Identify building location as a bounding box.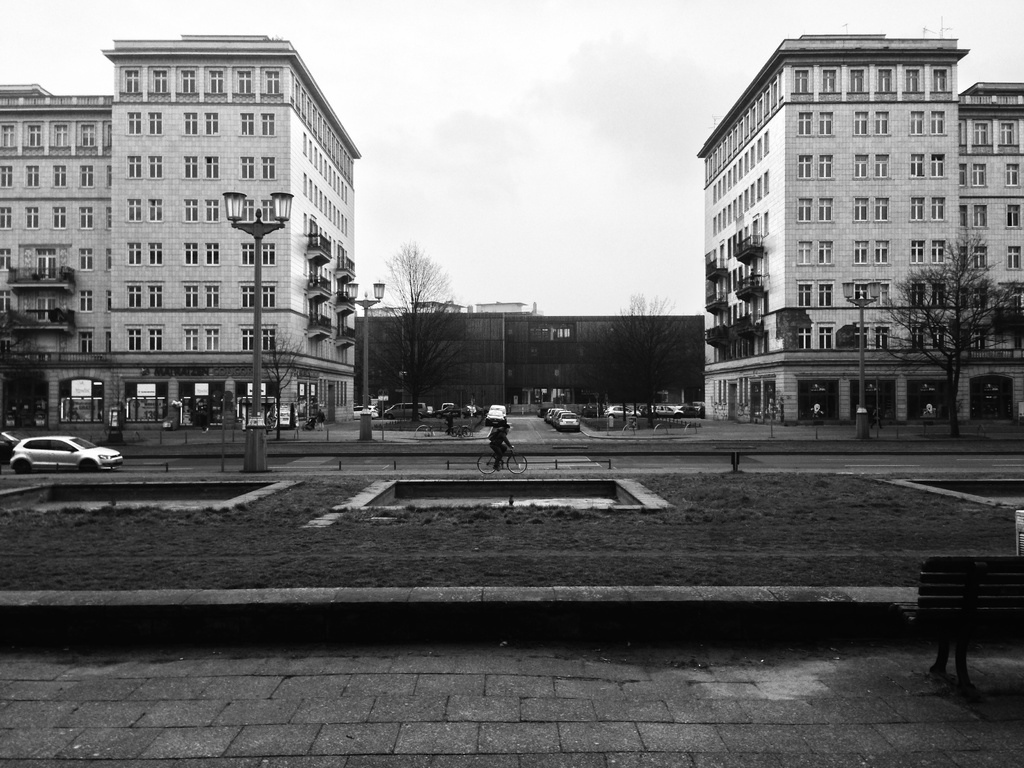
pyautogui.locateOnScreen(358, 301, 702, 420).
